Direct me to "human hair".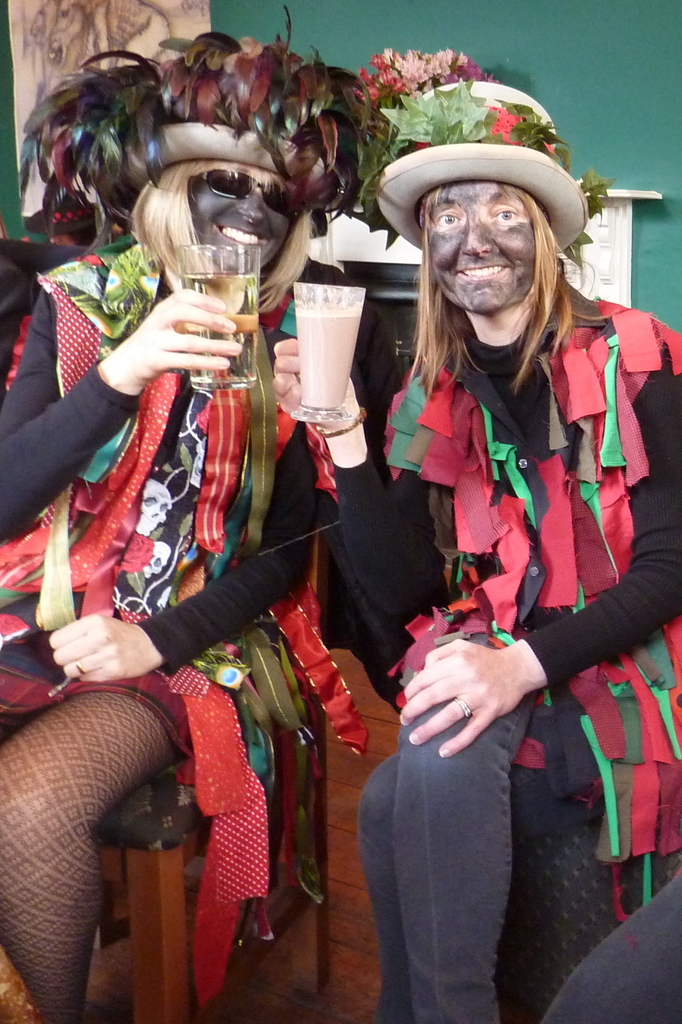
Direction: rect(129, 151, 320, 316).
